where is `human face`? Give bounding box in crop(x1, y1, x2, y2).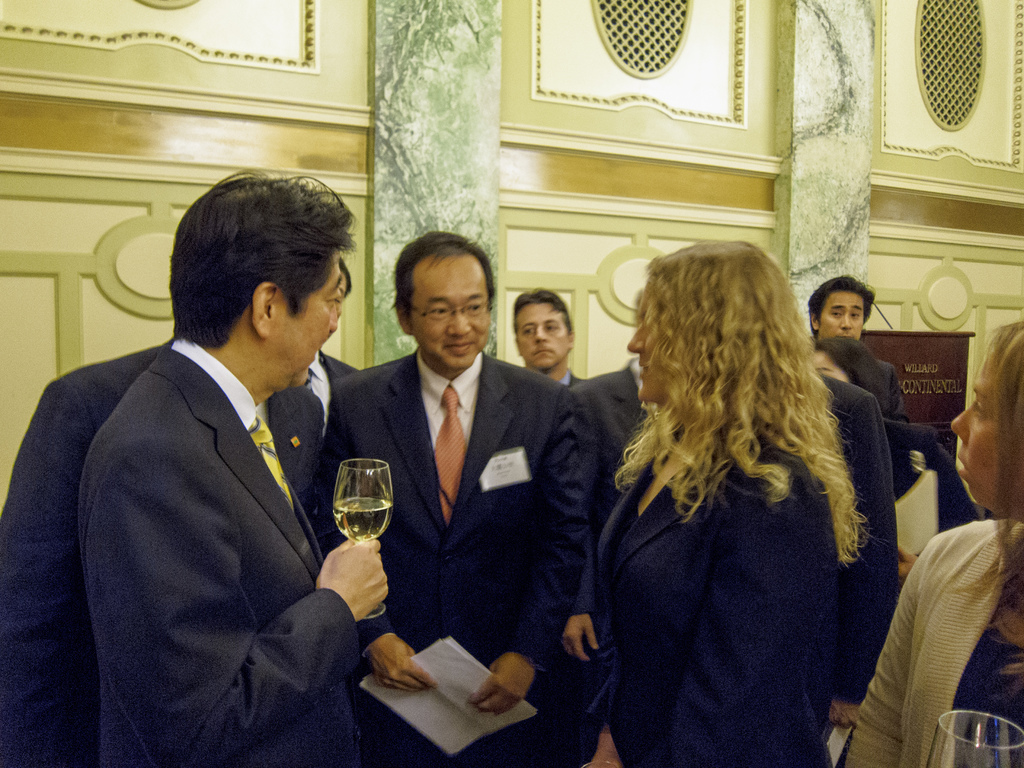
crop(514, 303, 567, 371).
